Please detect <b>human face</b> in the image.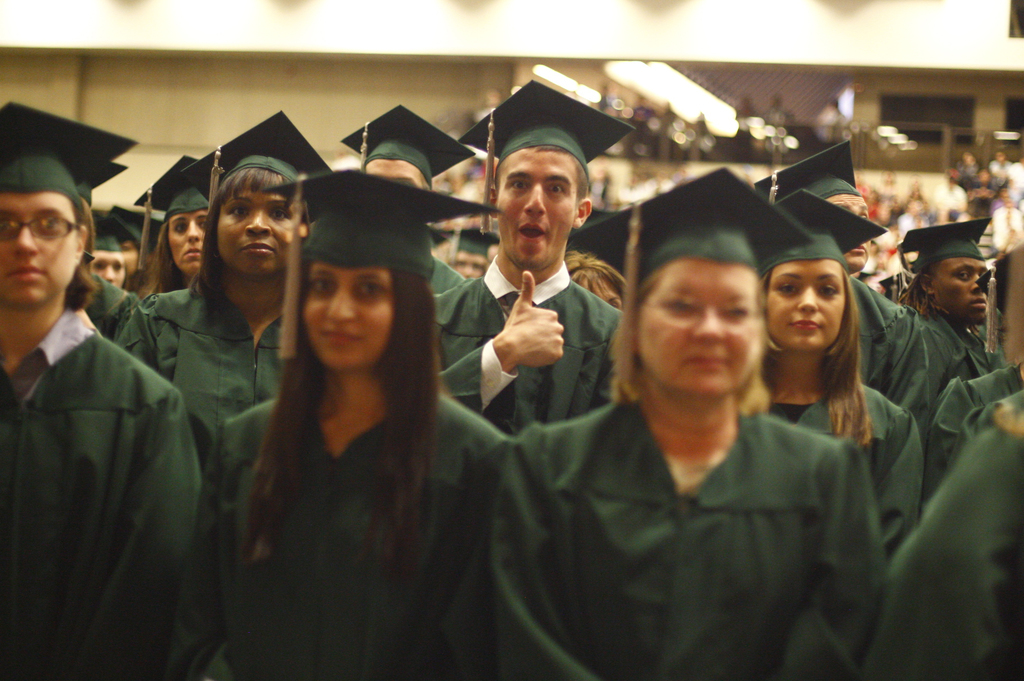
x1=499 y1=148 x2=577 y2=262.
